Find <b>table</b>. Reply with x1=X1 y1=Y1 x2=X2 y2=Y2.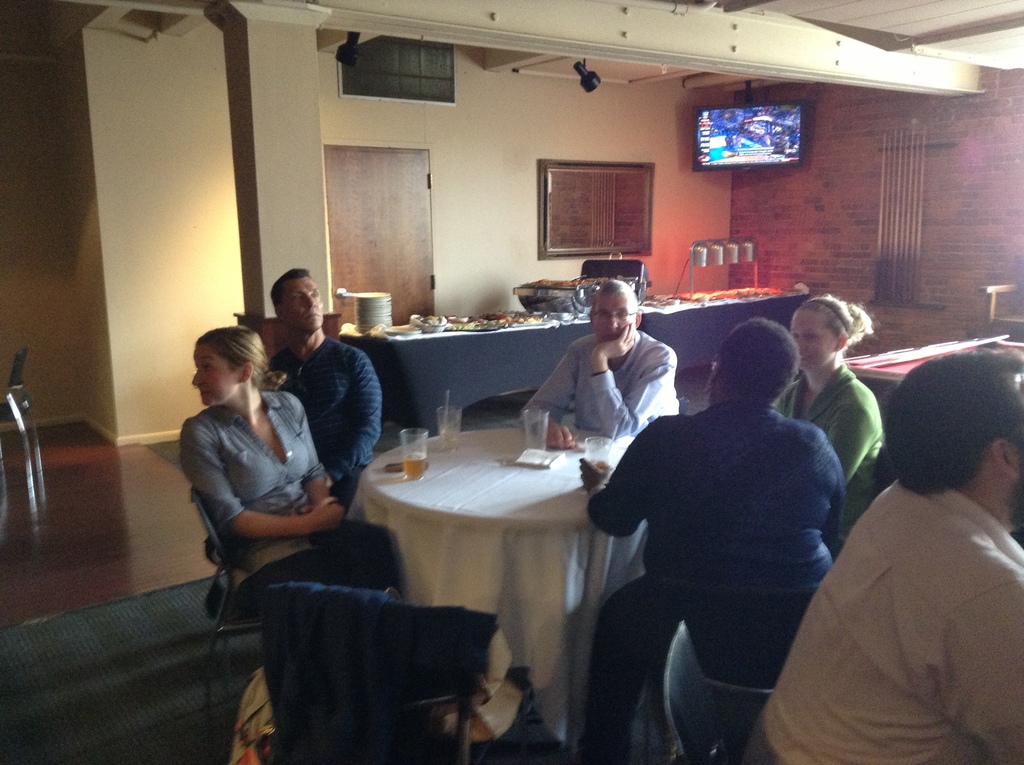
x1=840 y1=332 x2=1023 y2=430.
